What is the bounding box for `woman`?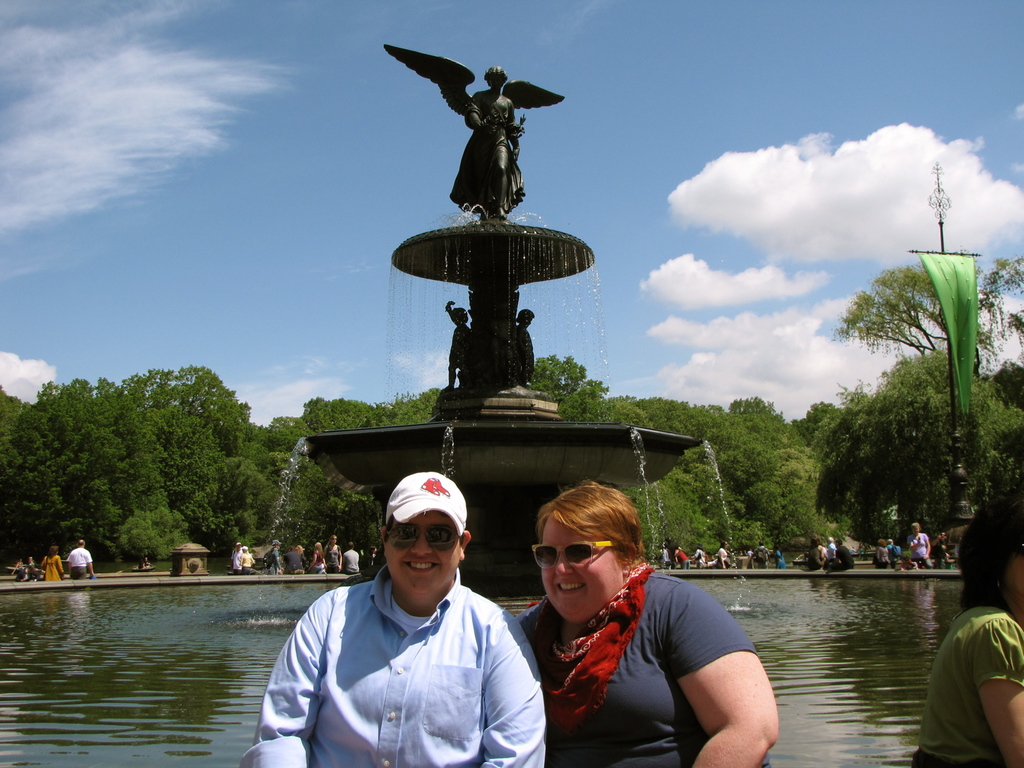
[41,546,62,582].
